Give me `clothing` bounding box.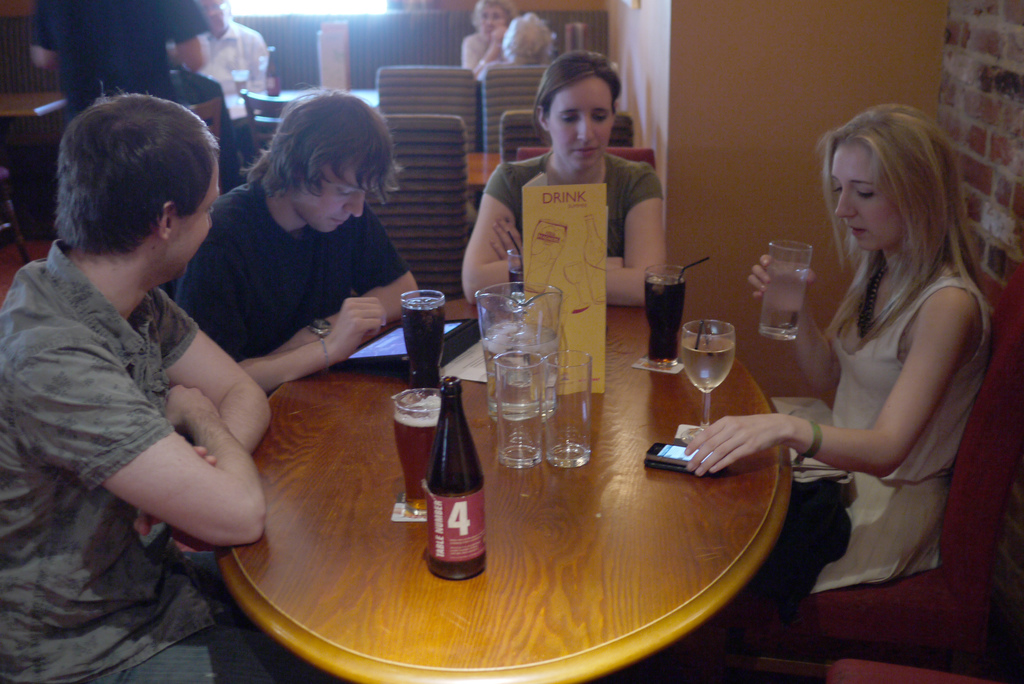
bbox(765, 196, 986, 605).
